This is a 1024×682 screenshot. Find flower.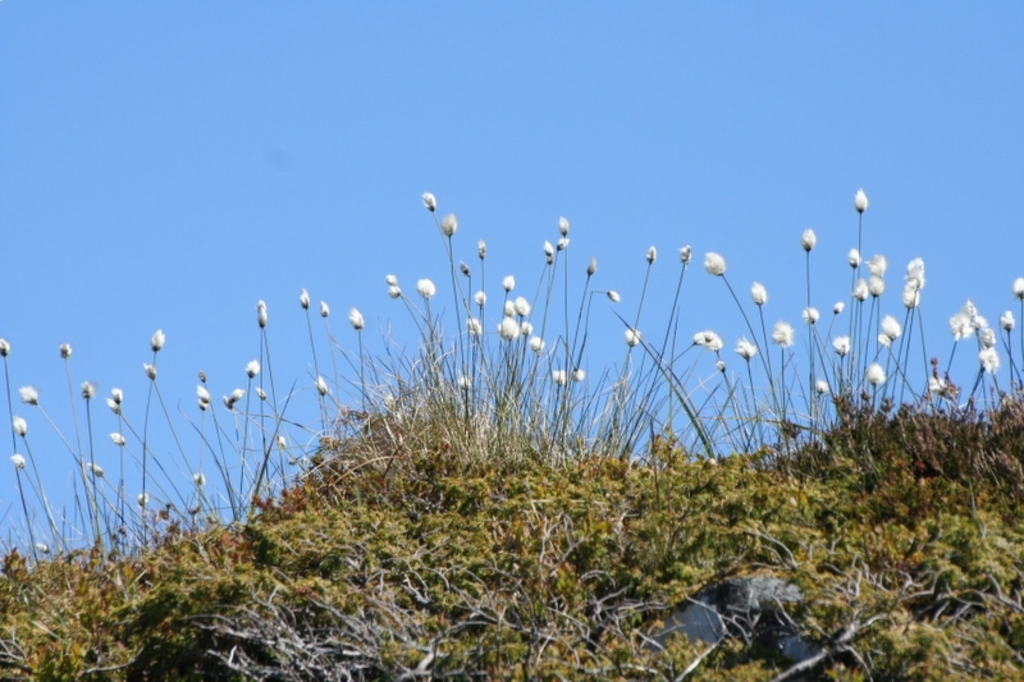
Bounding box: (247, 361, 260, 377).
